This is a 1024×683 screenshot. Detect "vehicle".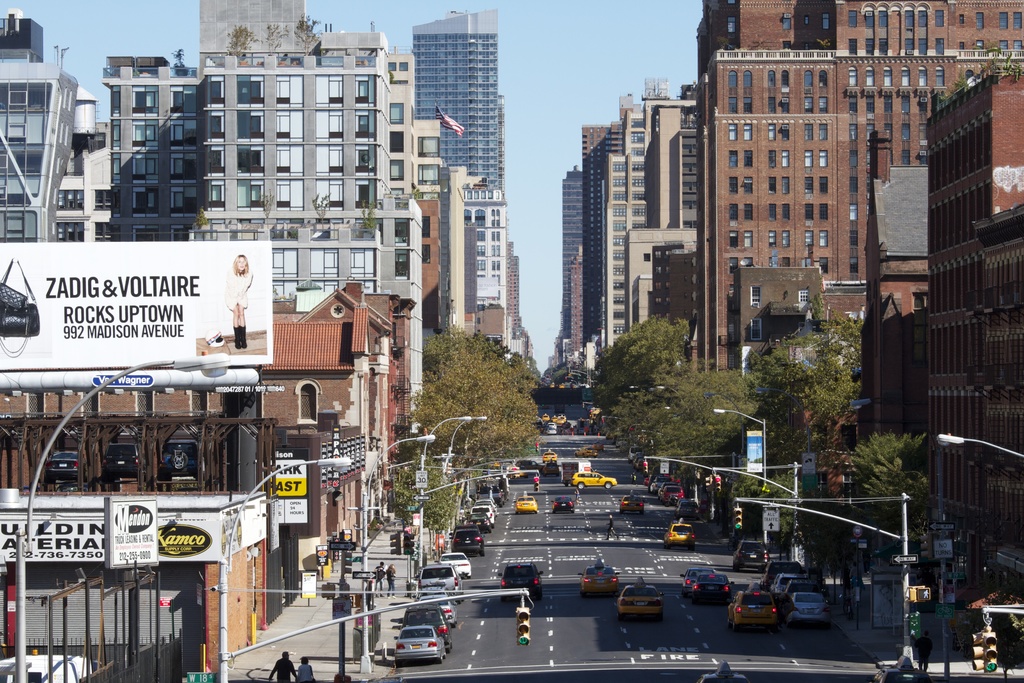
bbox=(543, 452, 561, 461).
